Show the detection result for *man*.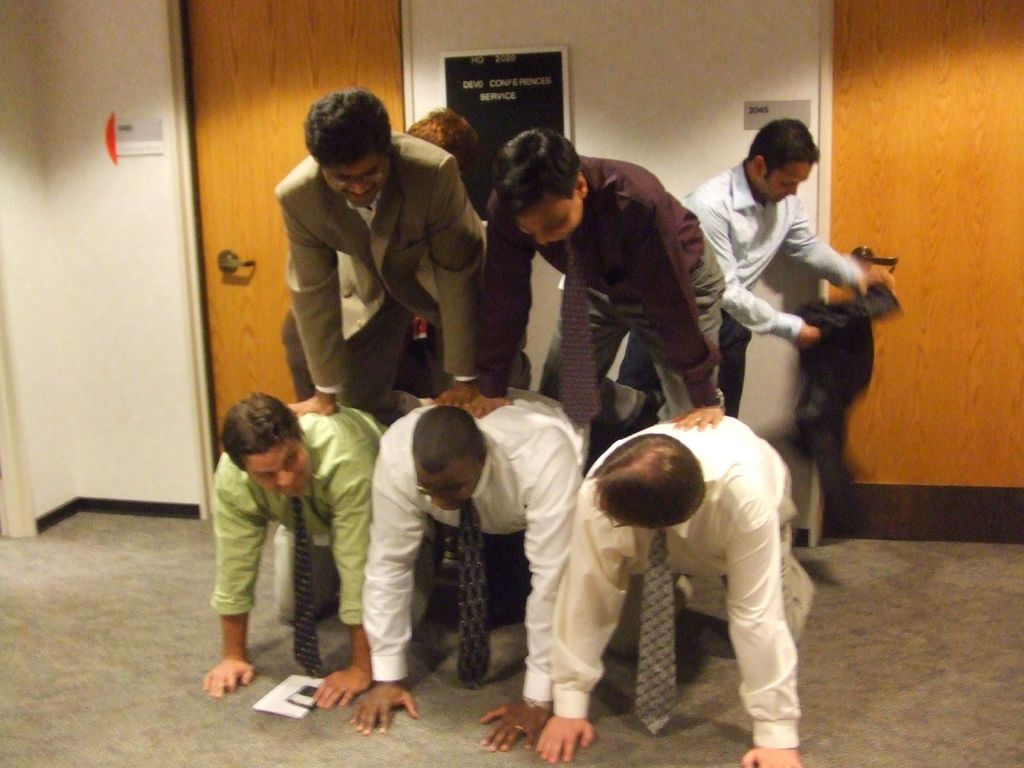
rect(205, 395, 392, 709).
